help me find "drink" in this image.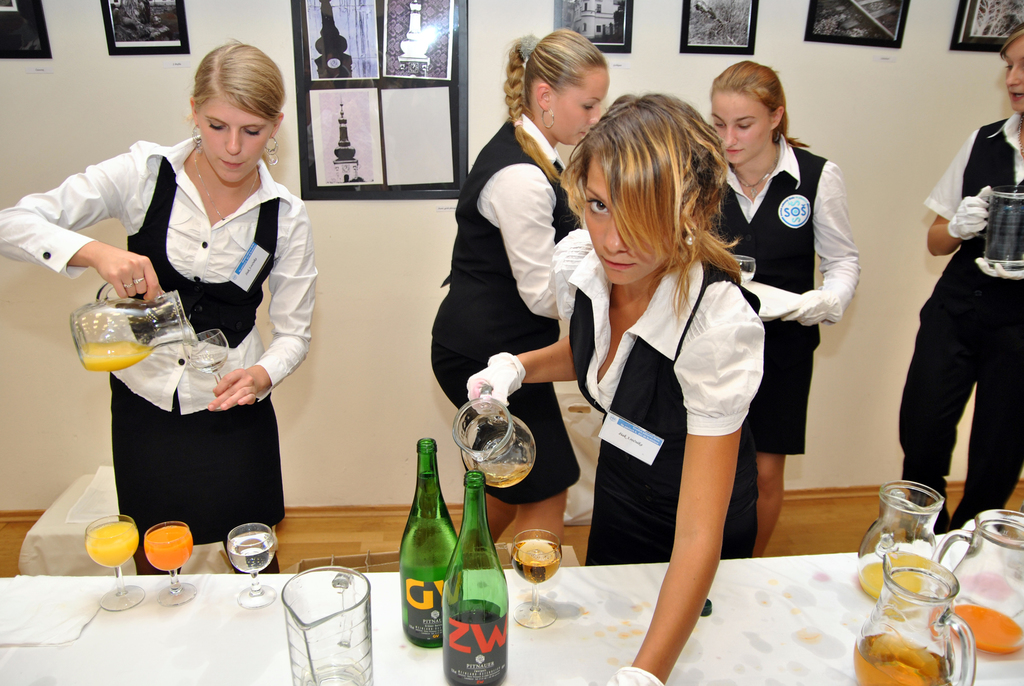
Found it: region(394, 430, 466, 664).
